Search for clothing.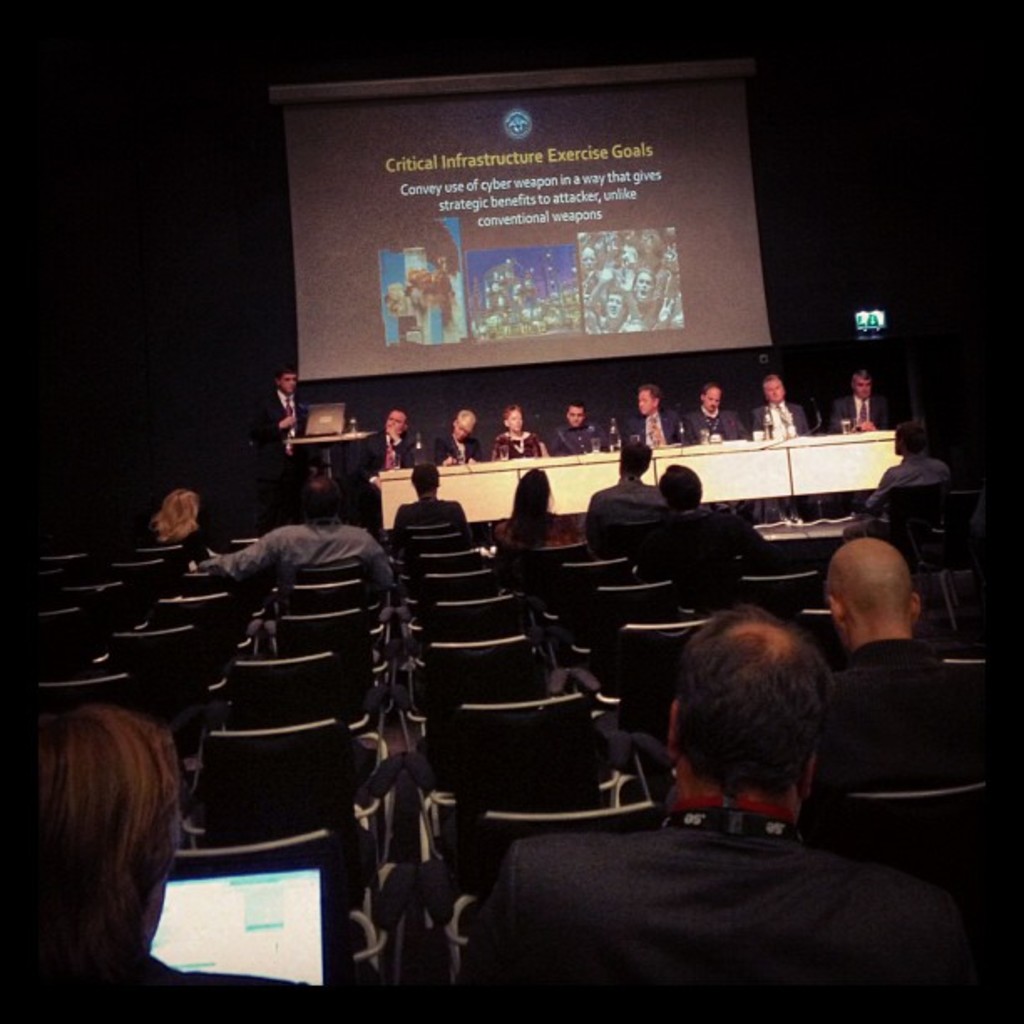
Found at bbox=[579, 470, 666, 556].
